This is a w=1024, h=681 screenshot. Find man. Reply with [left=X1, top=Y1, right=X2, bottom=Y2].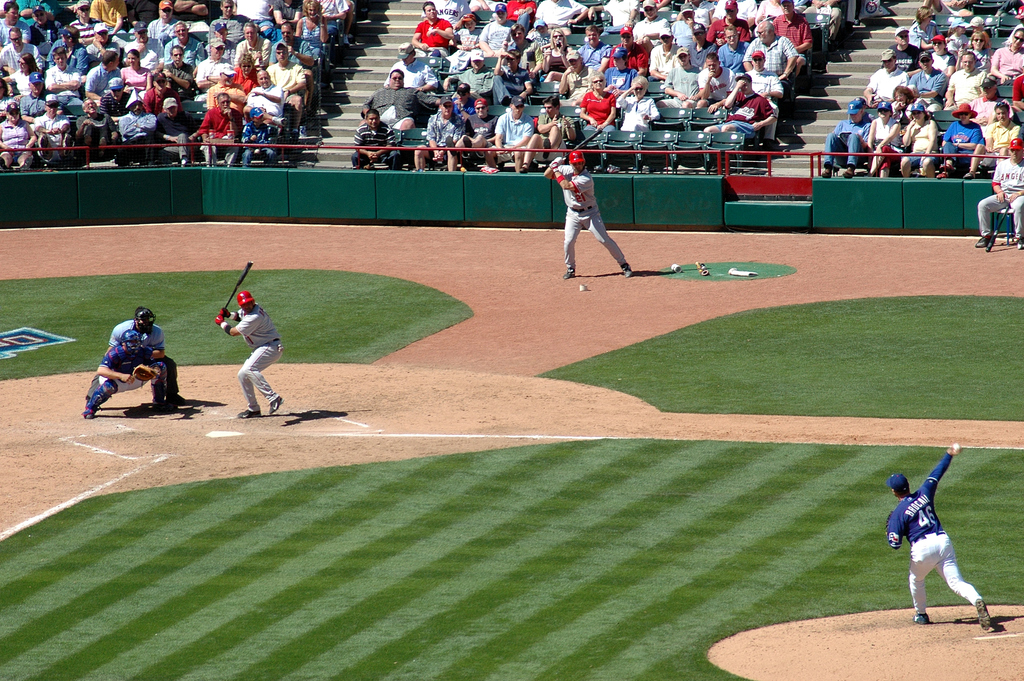
[left=113, top=90, right=158, bottom=159].
